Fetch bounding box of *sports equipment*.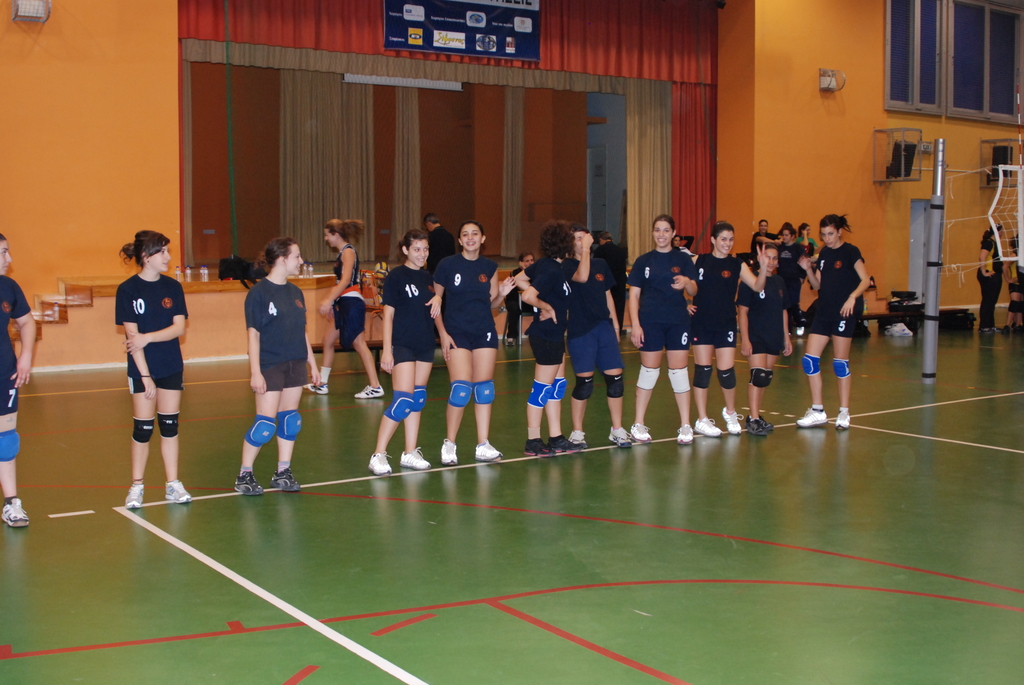
Bbox: bbox(365, 452, 394, 477).
